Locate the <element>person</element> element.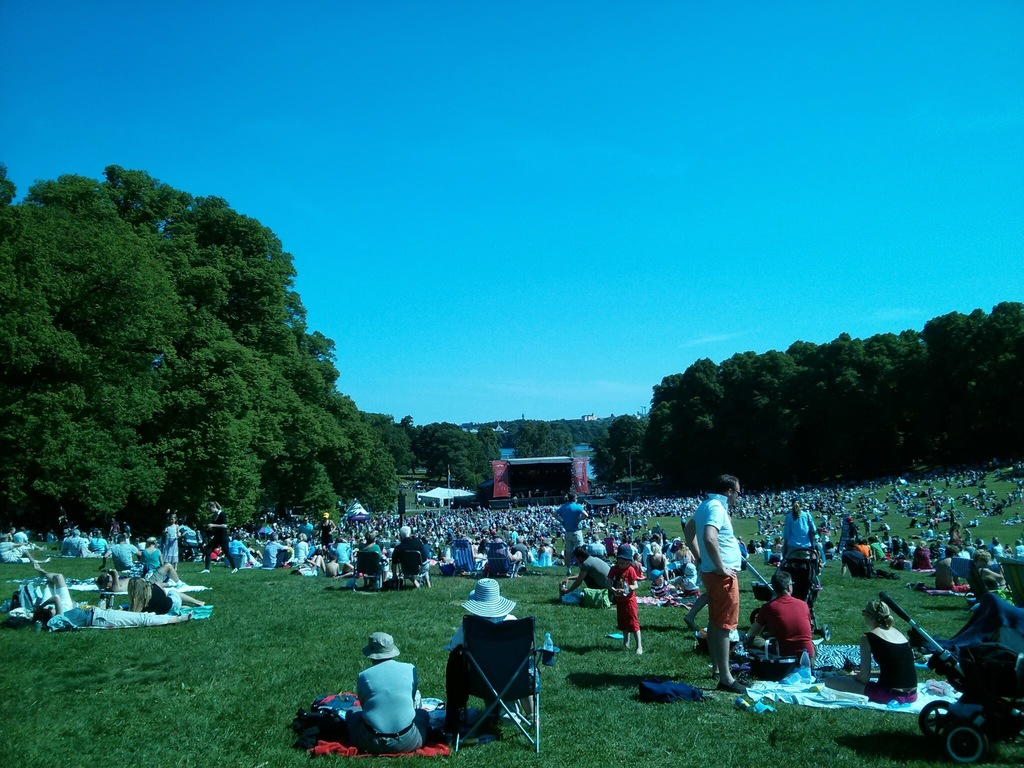
Element bbox: [x1=781, y1=502, x2=824, y2=564].
